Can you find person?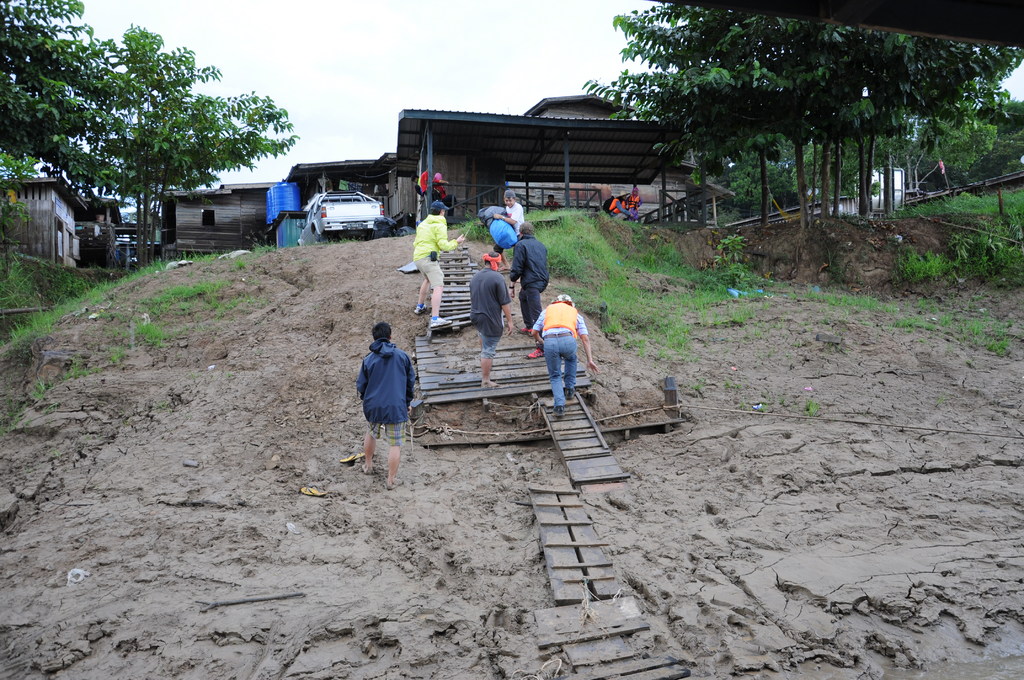
Yes, bounding box: 540,193,559,212.
